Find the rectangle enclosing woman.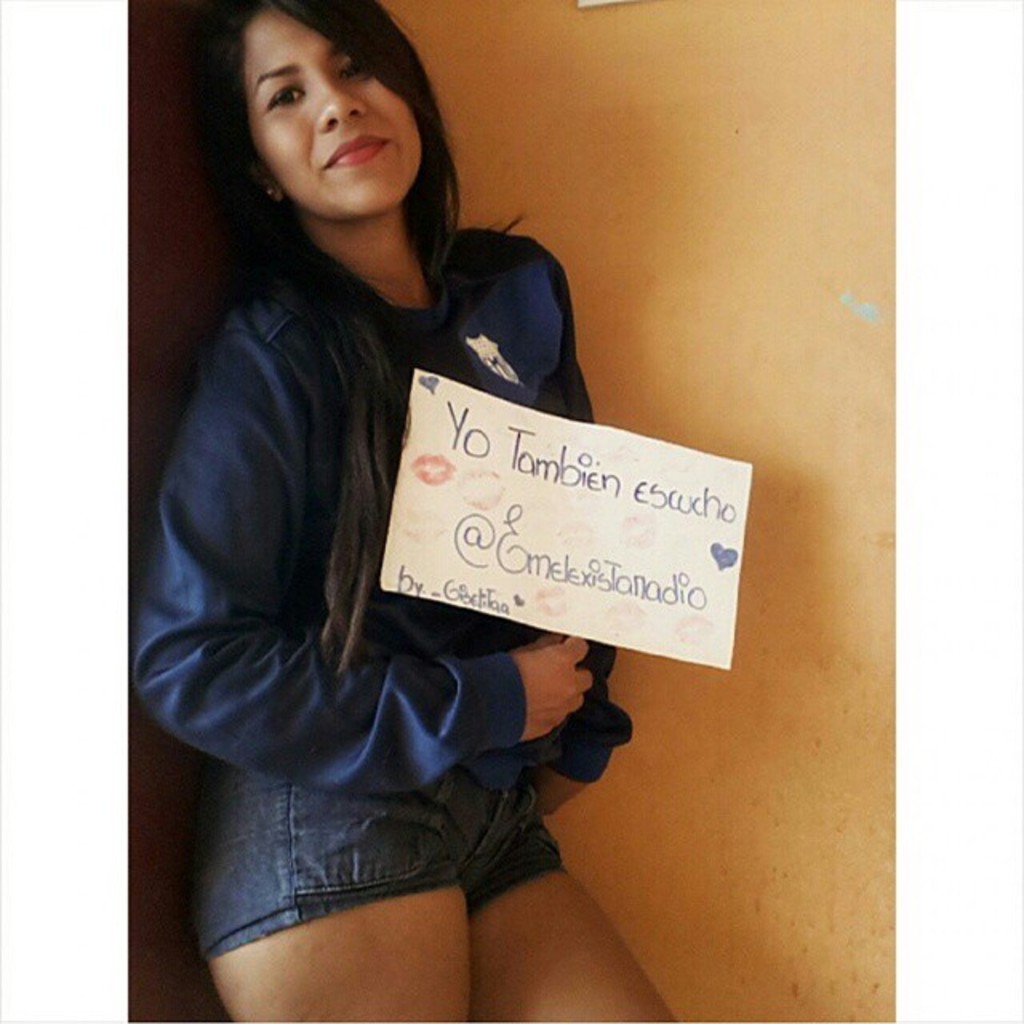
box=[126, 19, 696, 1013].
